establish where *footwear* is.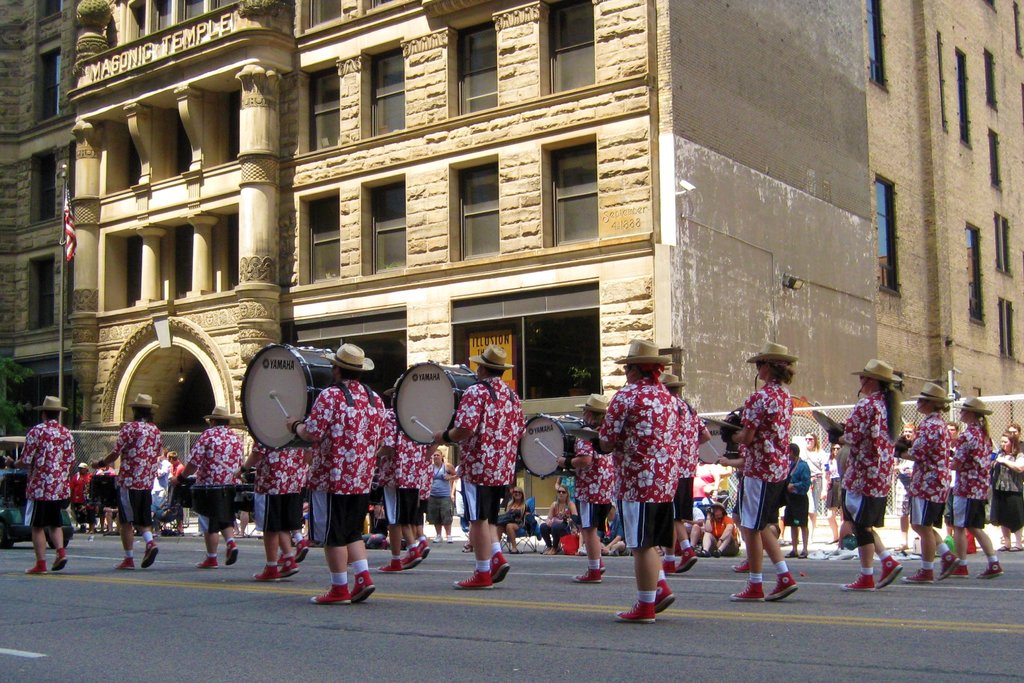
Established at pyautogui.locateOnScreen(113, 558, 138, 575).
